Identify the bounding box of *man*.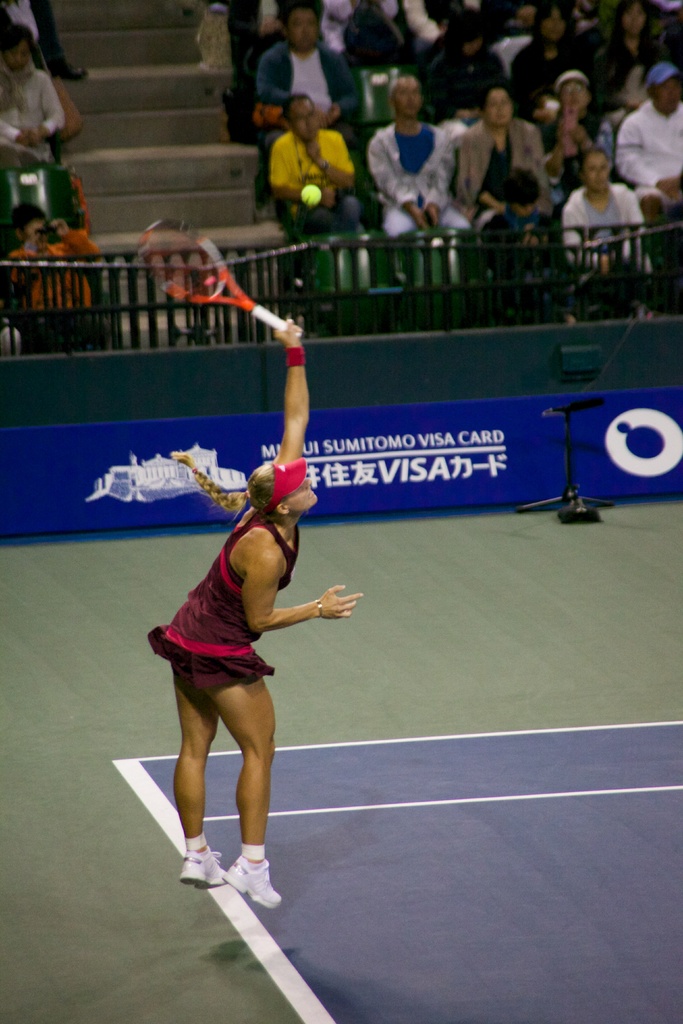
x1=614, y1=63, x2=682, y2=207.
